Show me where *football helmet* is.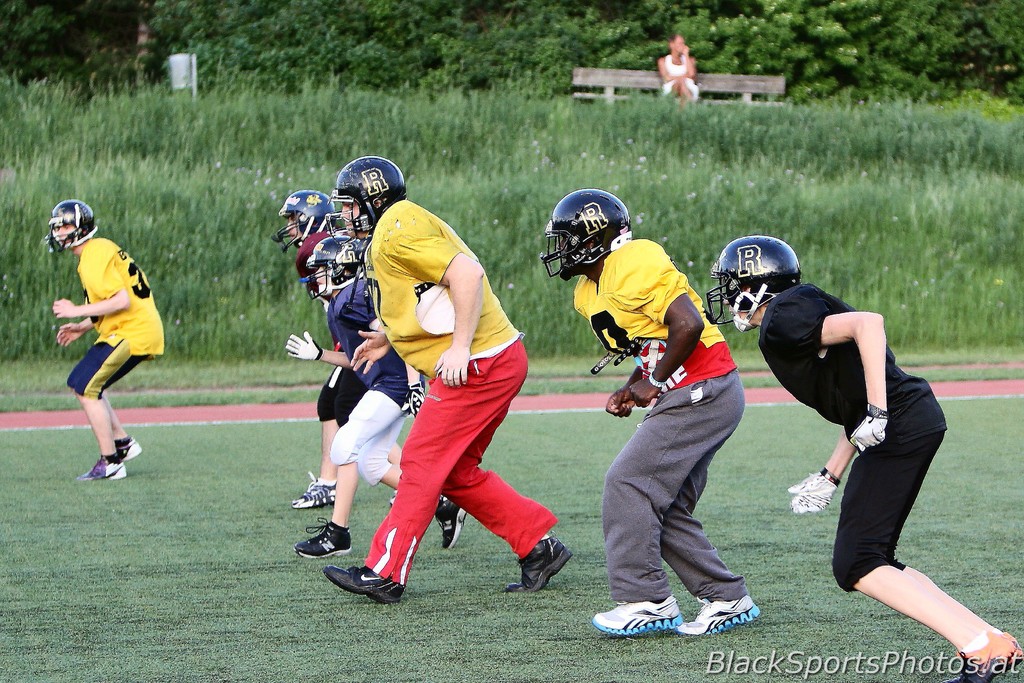
*football helmet* is at [47,193,102,252].
